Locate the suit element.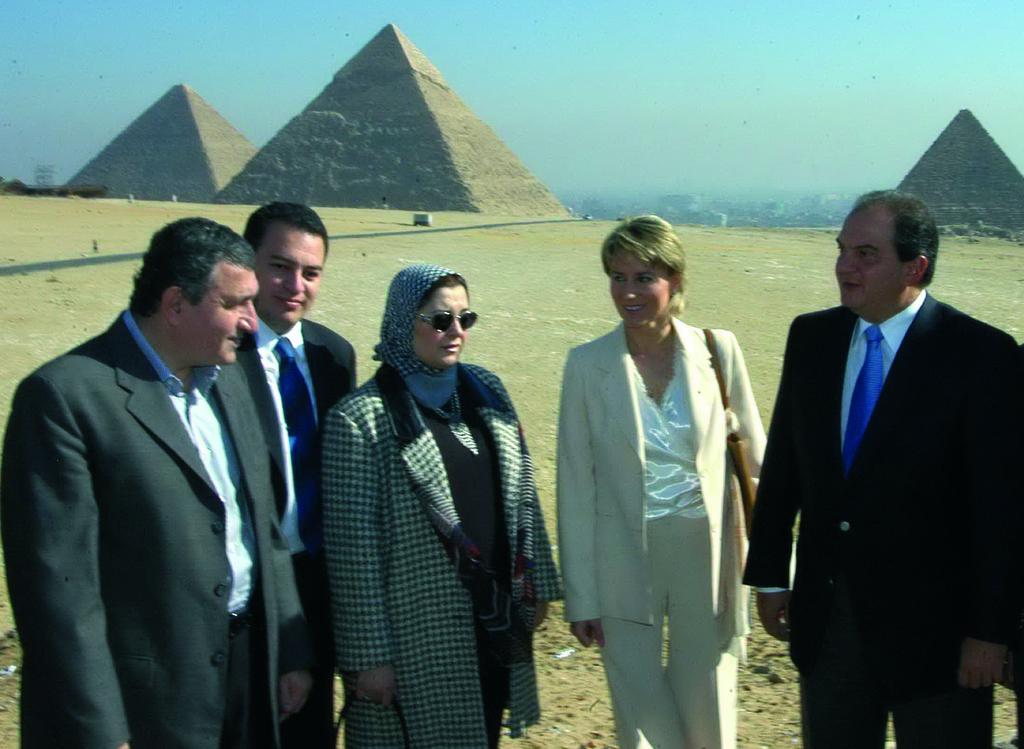
Element bbox: detection(772, 171, 996, 741).
